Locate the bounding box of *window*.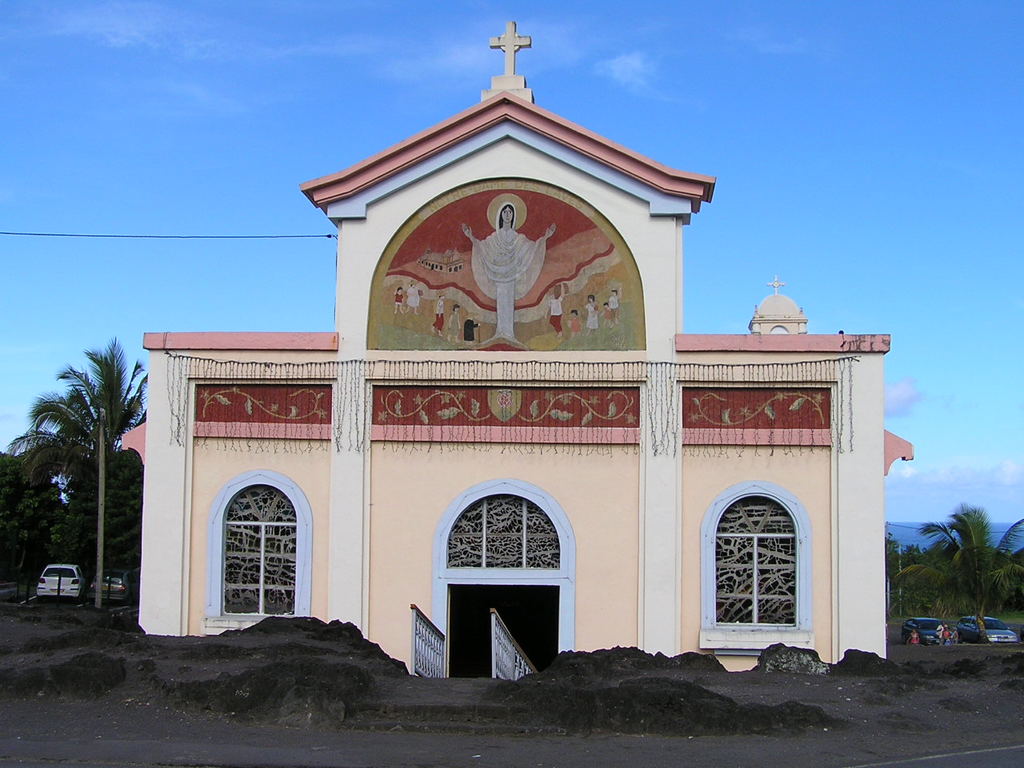
Bounding box: 205, 470, 314, 631.
